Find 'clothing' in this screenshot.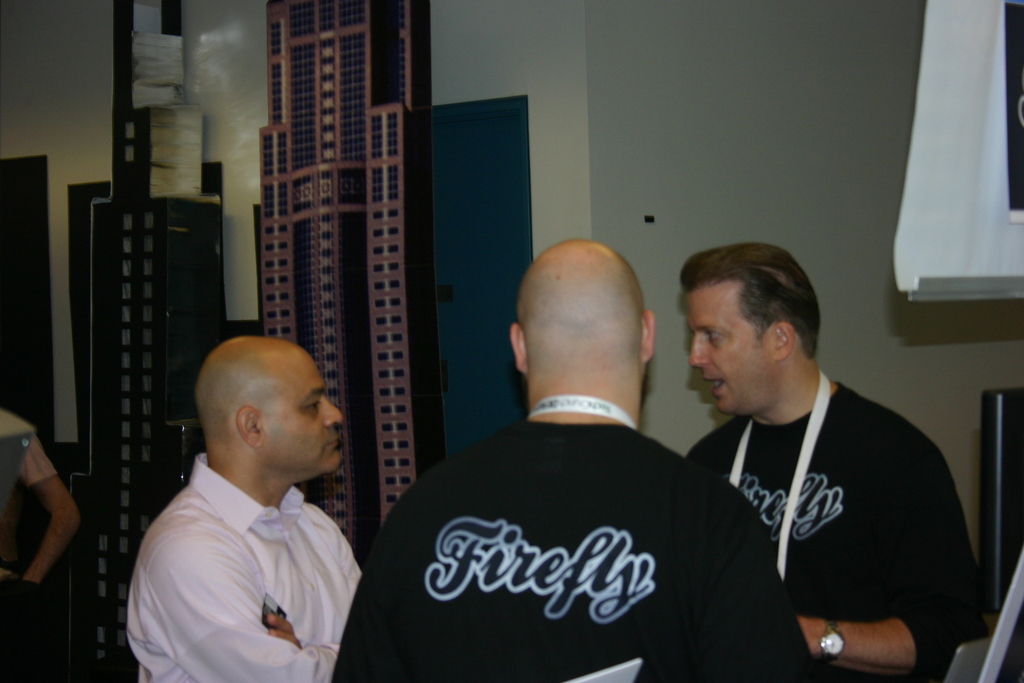
The bounding box for 'clothing' is bbox(121, 428, 367, 664).
